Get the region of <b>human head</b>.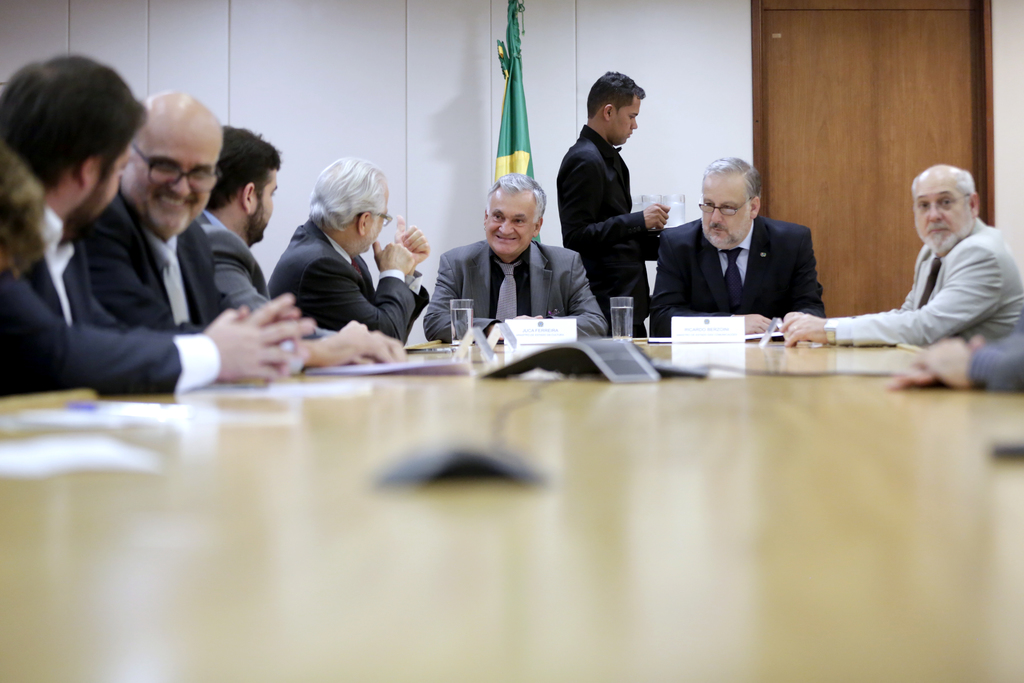
204:120:285:242.
